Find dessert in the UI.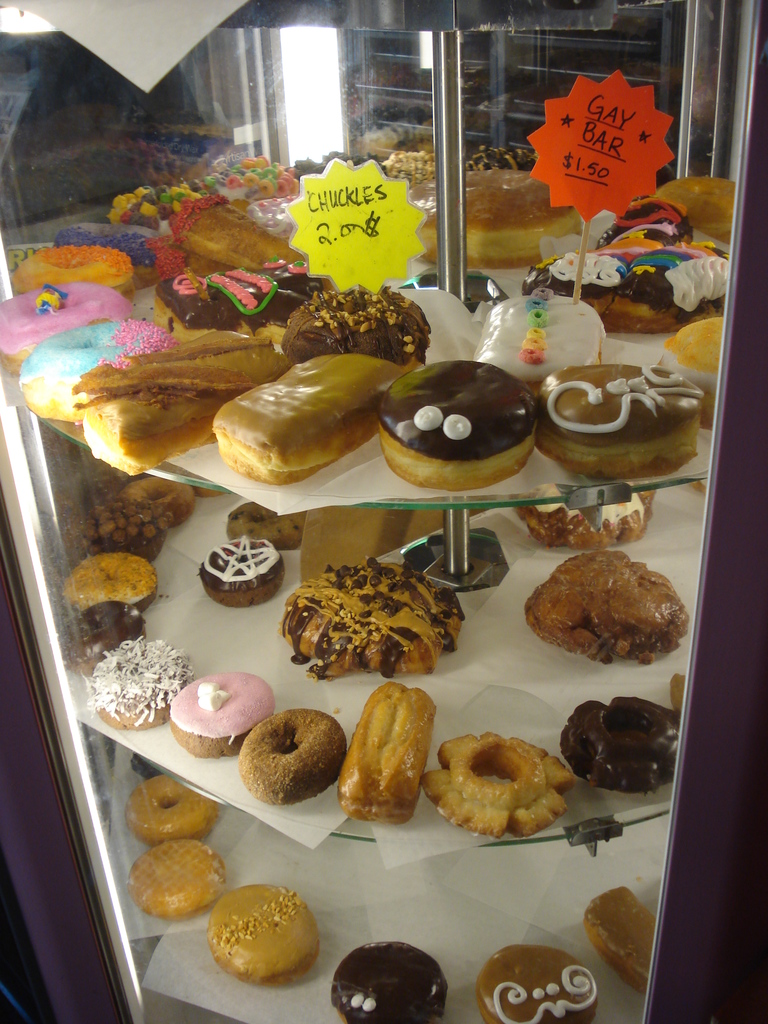
UI element at rect(513, 545, 695, 660).
